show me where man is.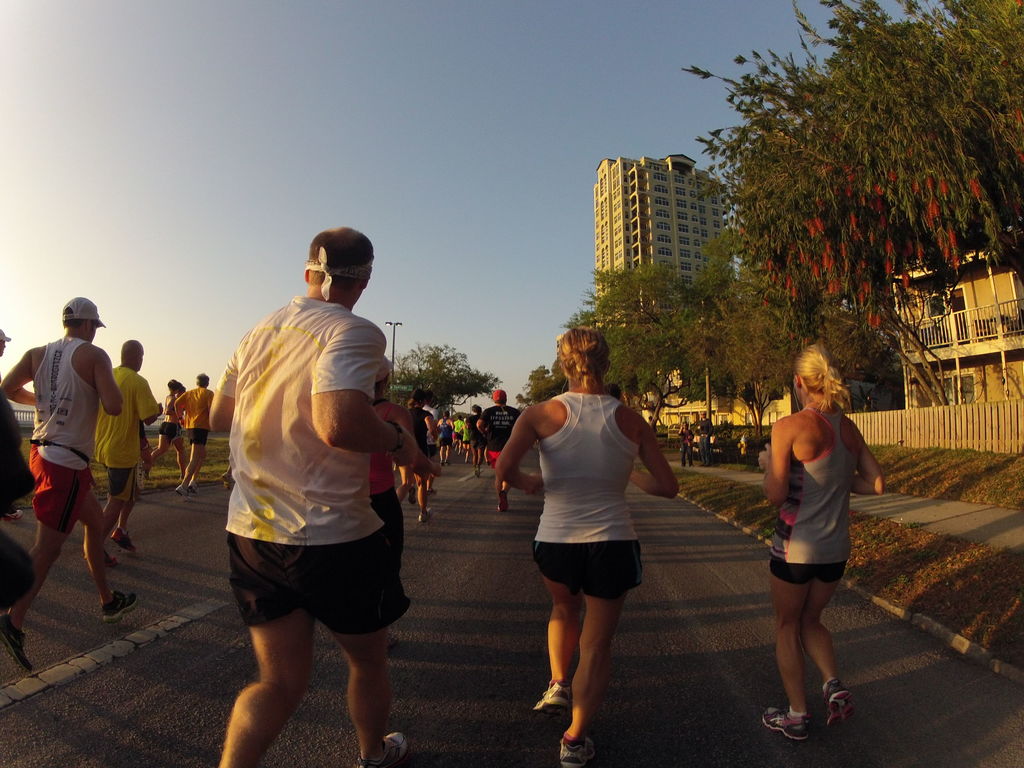
man is at (146,369,188,482).
